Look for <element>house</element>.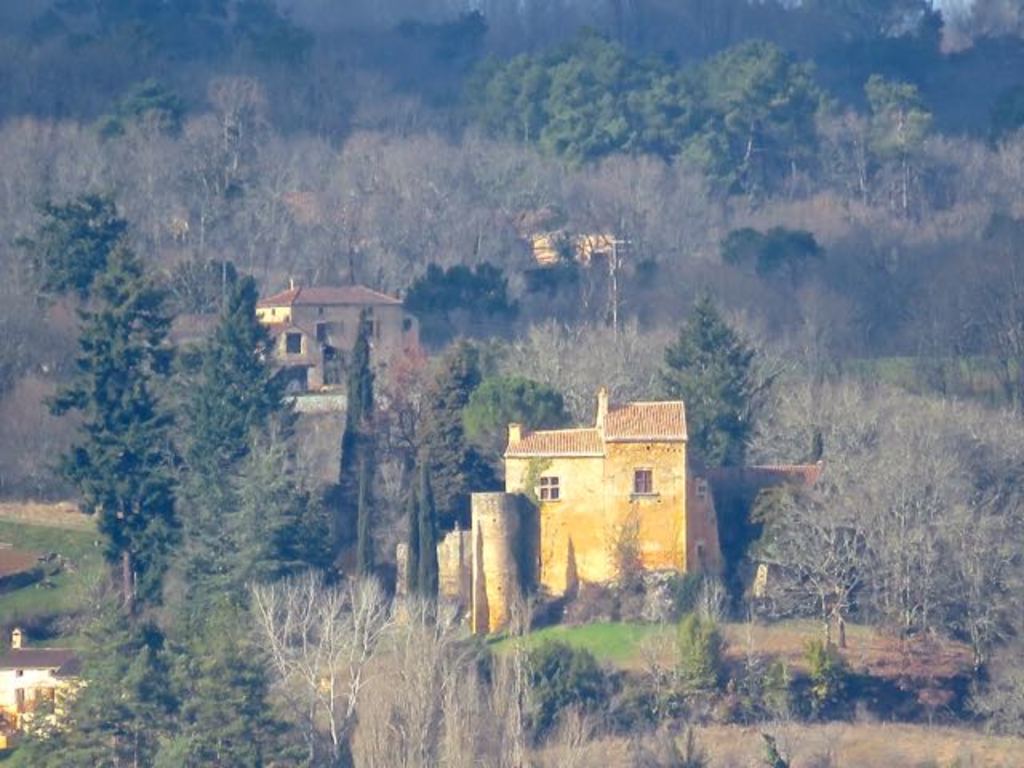
Found: locate(0, 629, 104, 754).
